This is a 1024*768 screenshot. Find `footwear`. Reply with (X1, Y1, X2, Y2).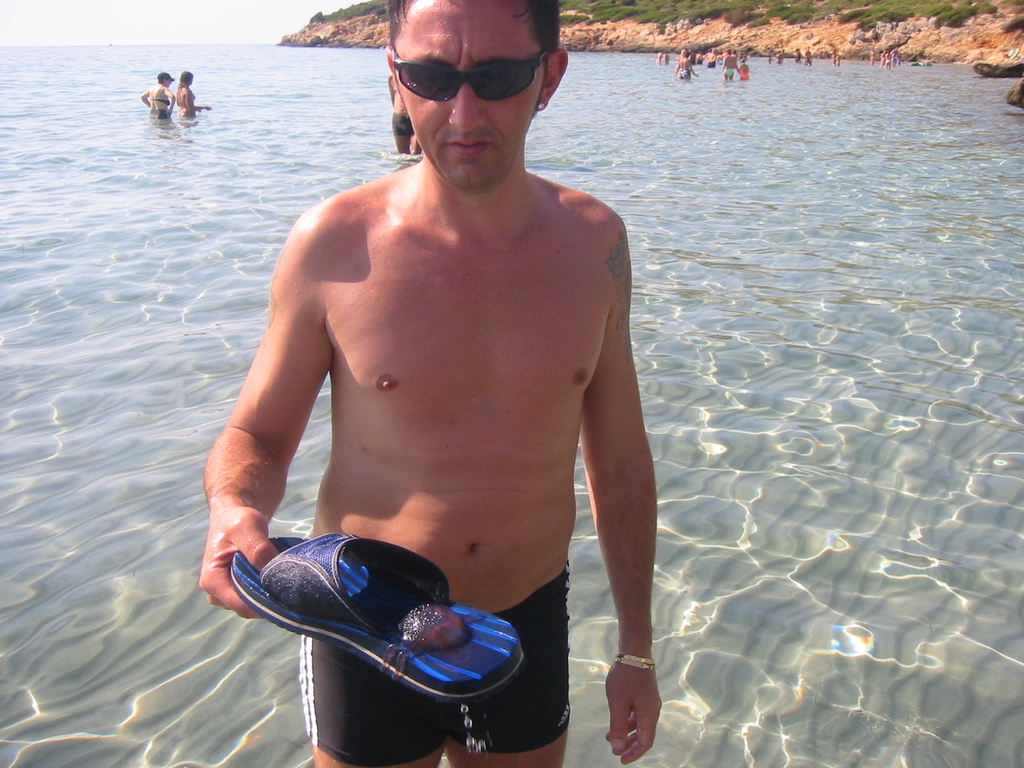
(222, 511, 486, 689).
